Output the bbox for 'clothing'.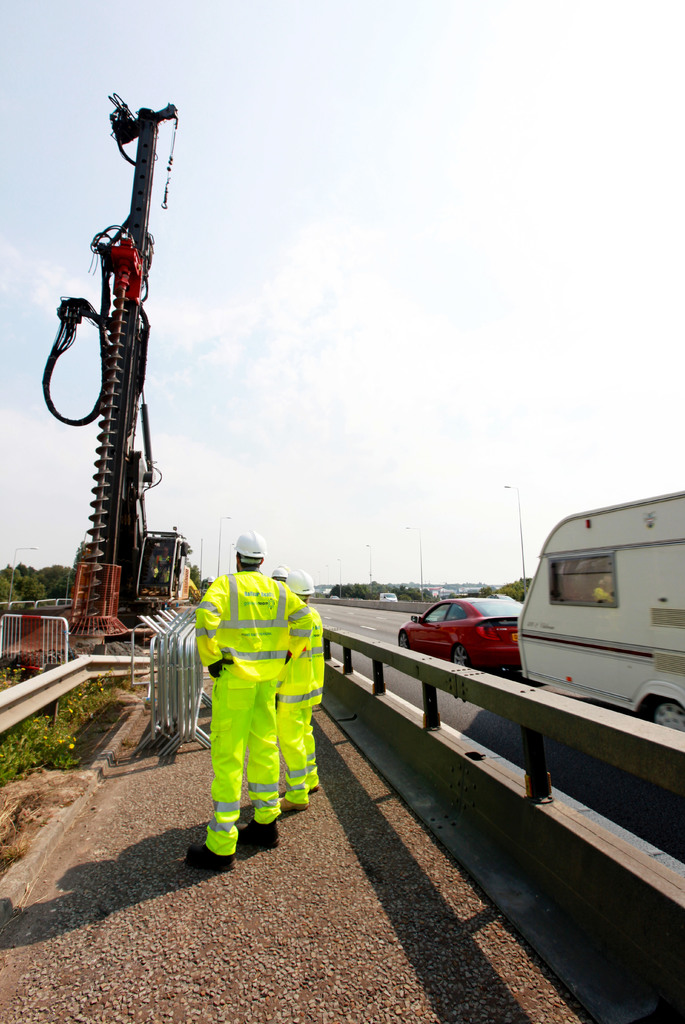
l=197, t=565, r=301, b=850.
